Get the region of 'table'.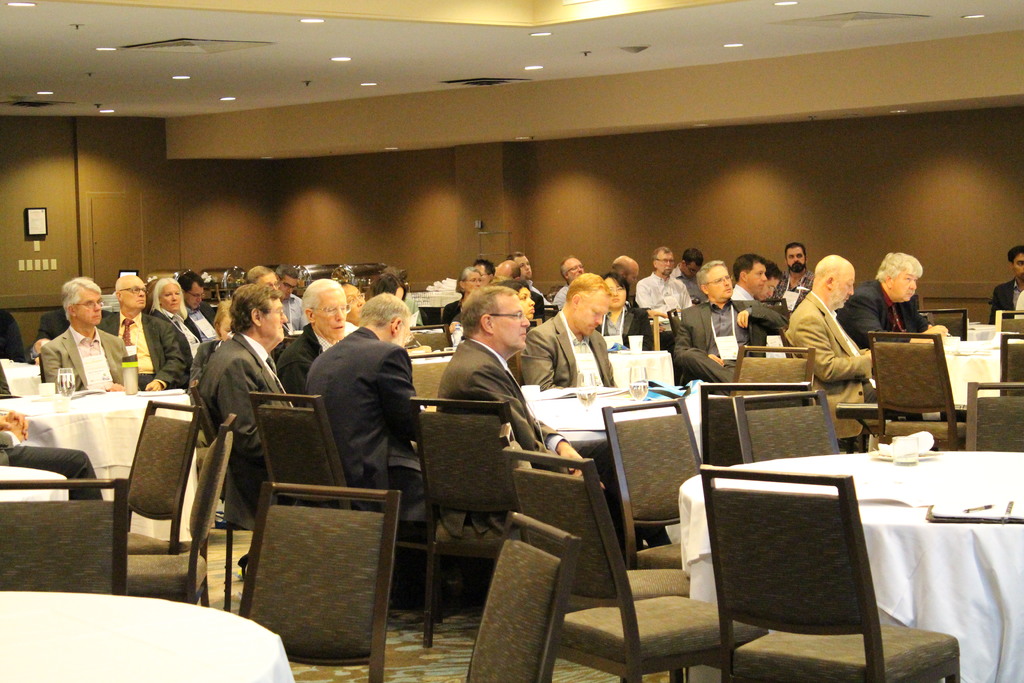
rect(0, 463, 71, 499).
